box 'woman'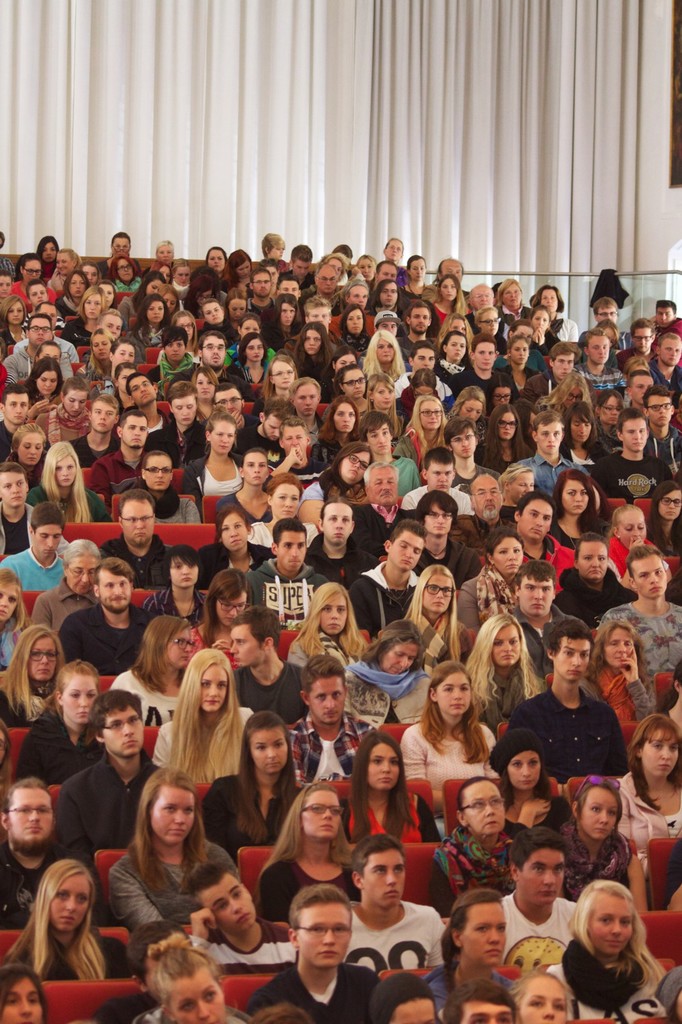
bbox(0, 619, 67, 728)
